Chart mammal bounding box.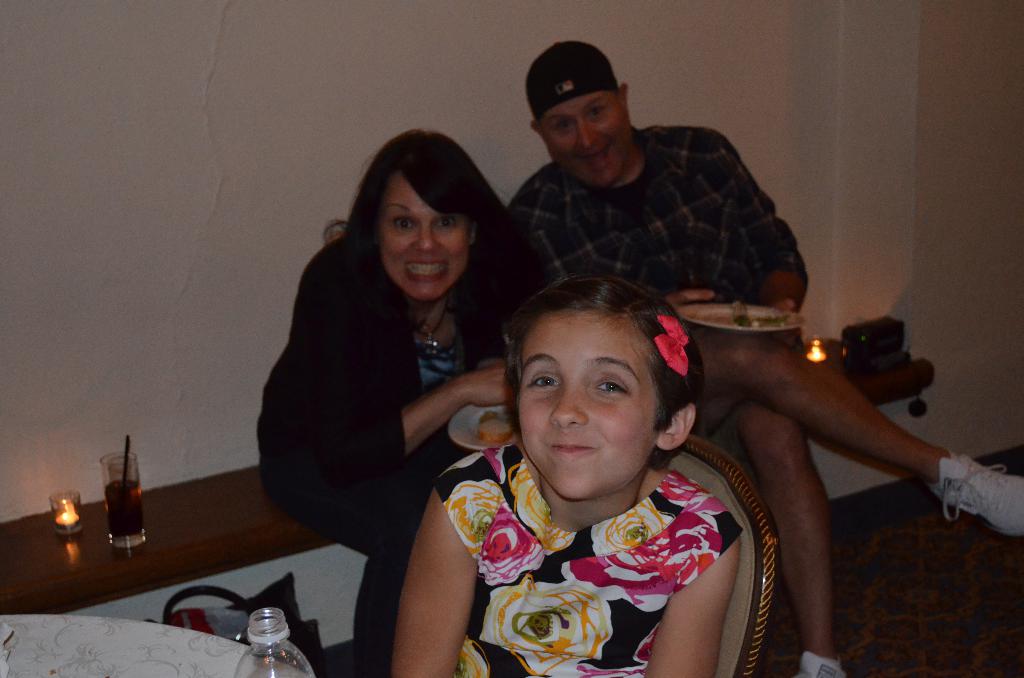
Charted: 388/271/742/677.
